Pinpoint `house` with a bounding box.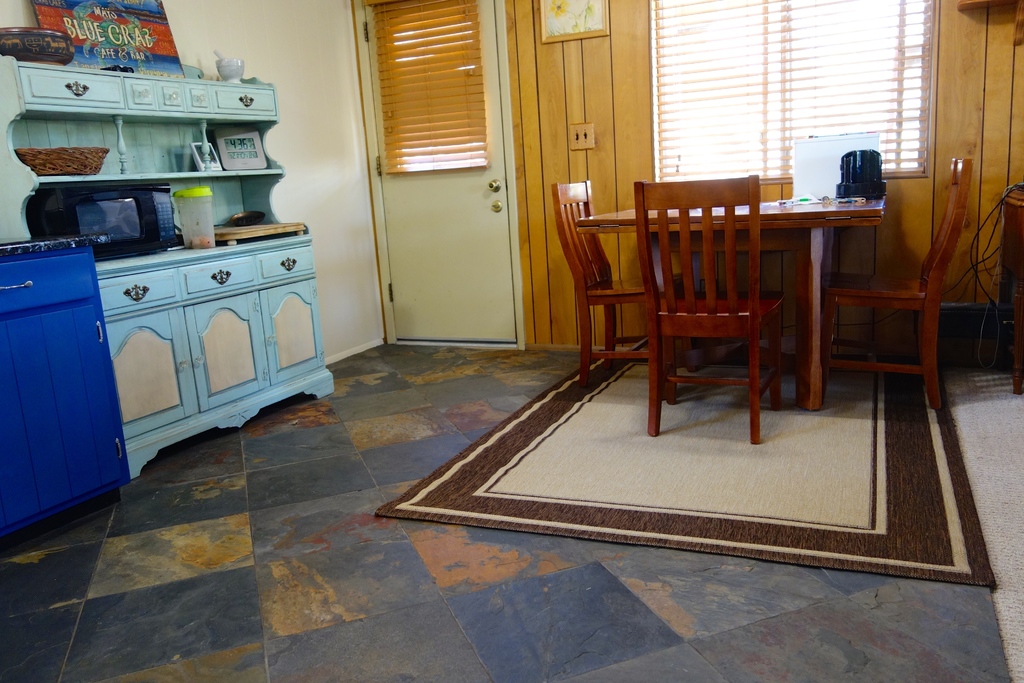
pyautogui.locateOnScreen(0, 0, 1023, 682).
